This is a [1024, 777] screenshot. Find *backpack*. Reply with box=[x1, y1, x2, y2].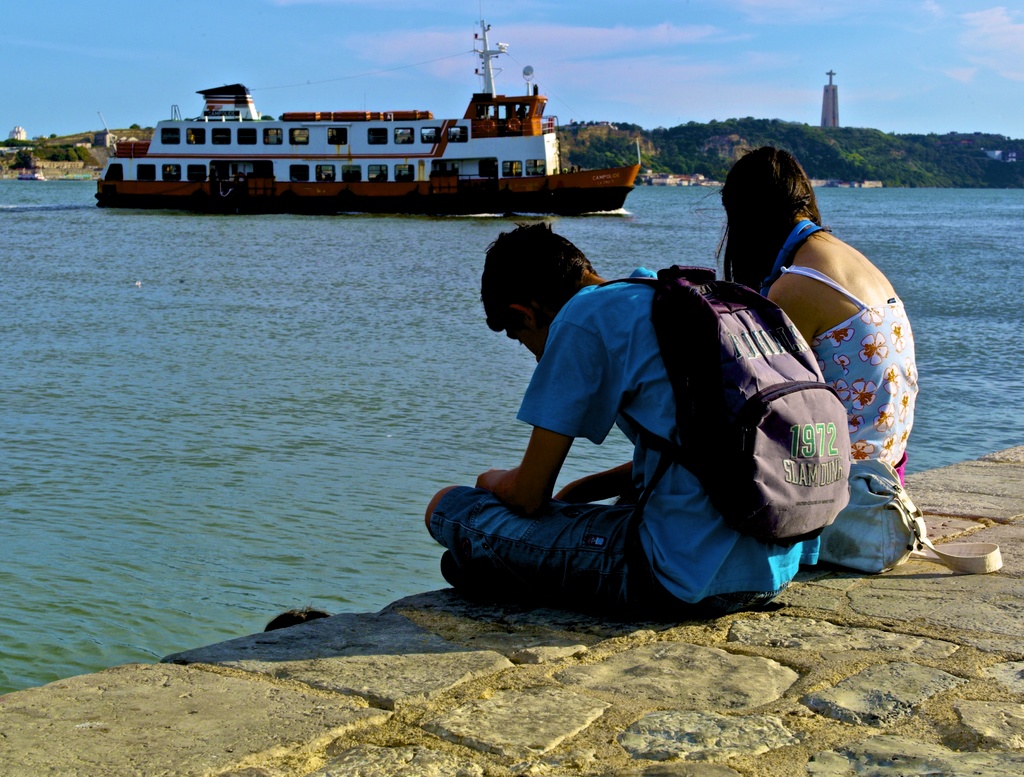
box=[591, 264, 852, 547].
